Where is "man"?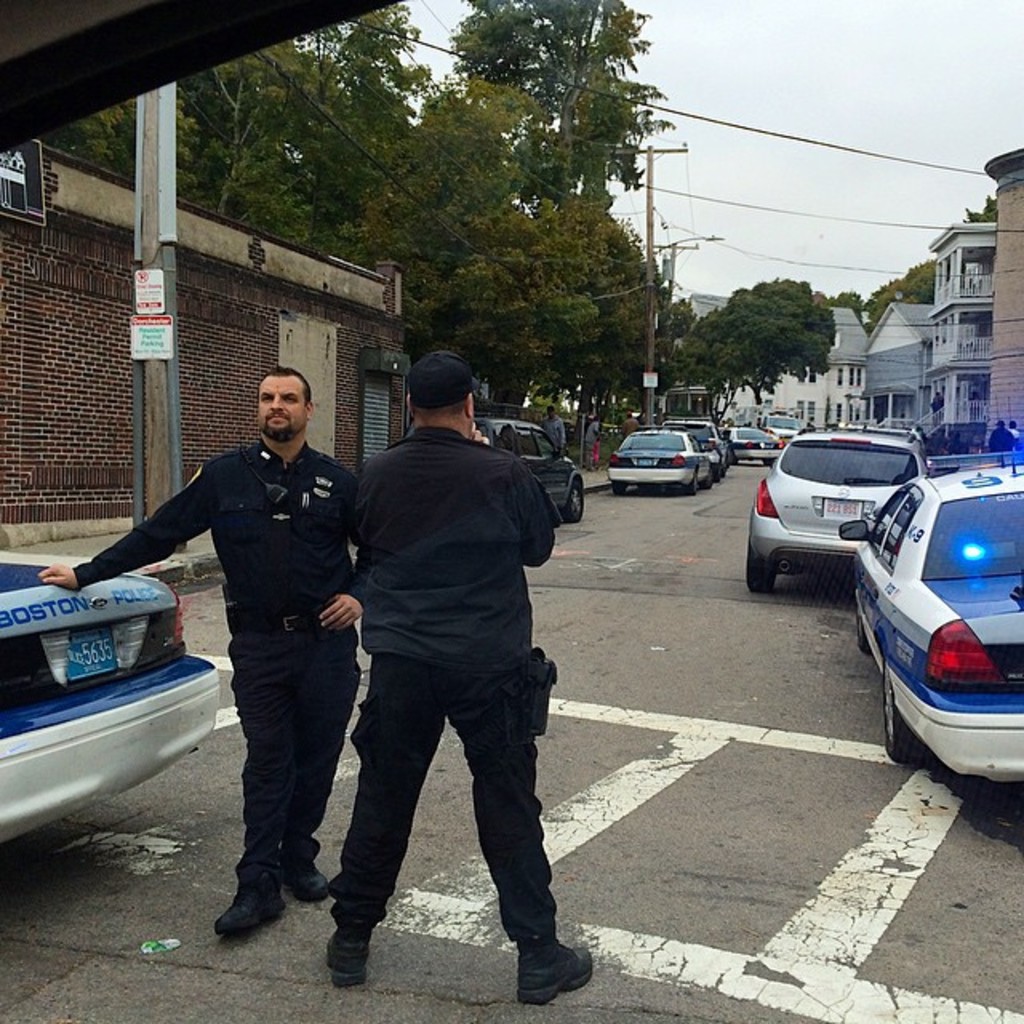
{"left": 309, "top": 296, "right": 592, "bottom": 1008}.
